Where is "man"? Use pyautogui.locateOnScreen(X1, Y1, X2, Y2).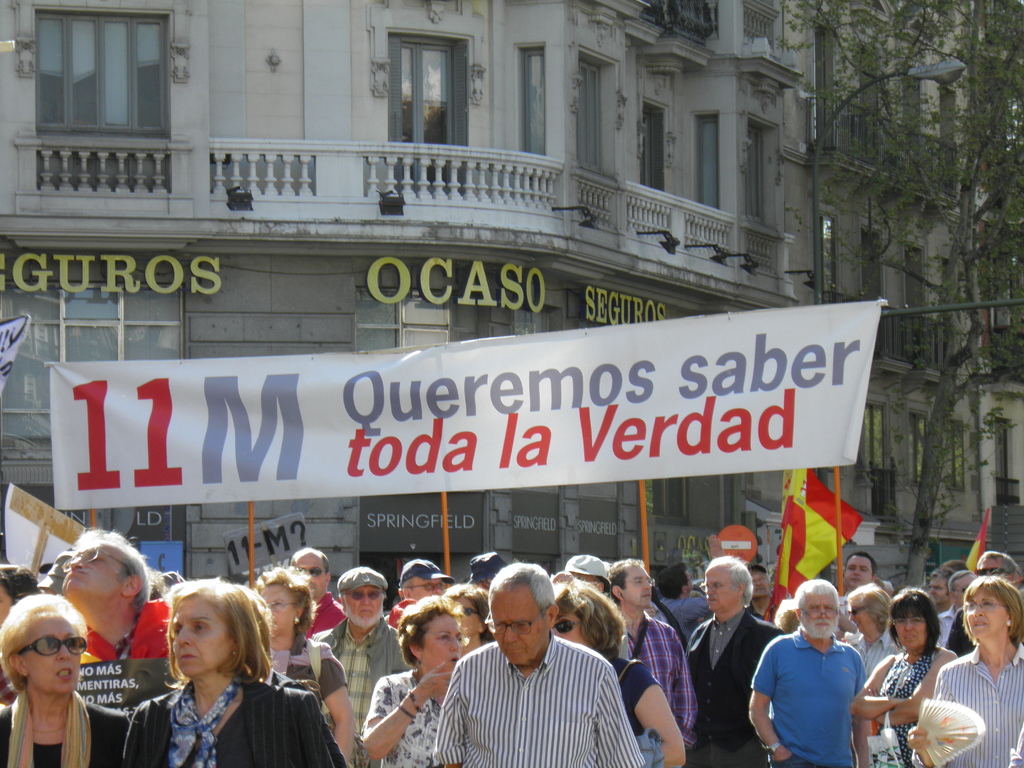
pyautogui.locateOnScreen(607, 553, 701, 753).
